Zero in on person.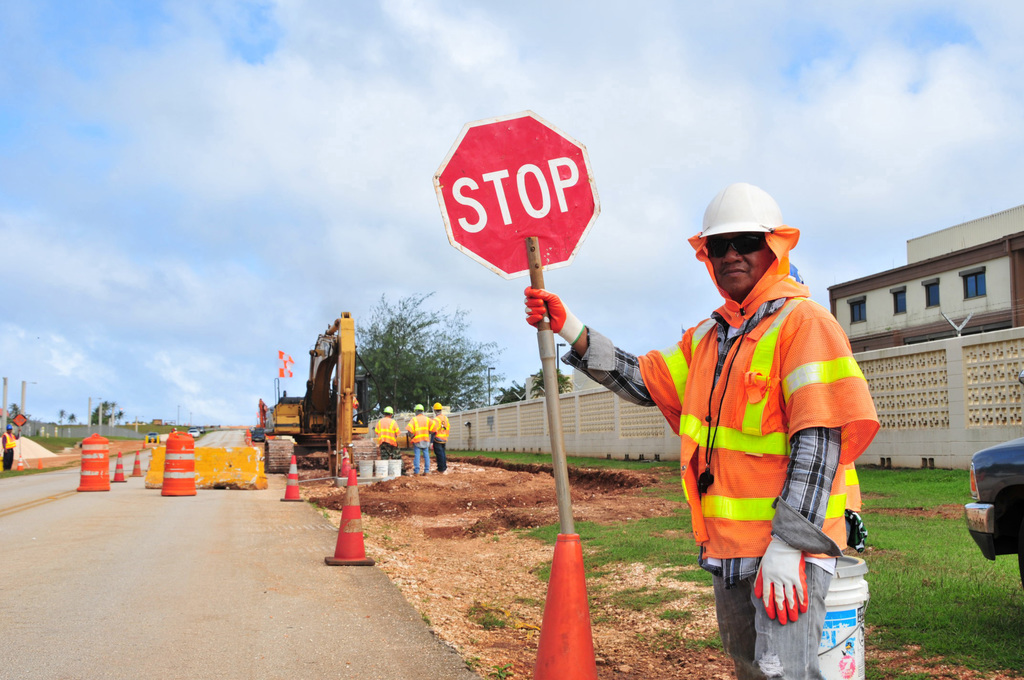
Zeroed in: select_region(372, 407, 404, 462).
